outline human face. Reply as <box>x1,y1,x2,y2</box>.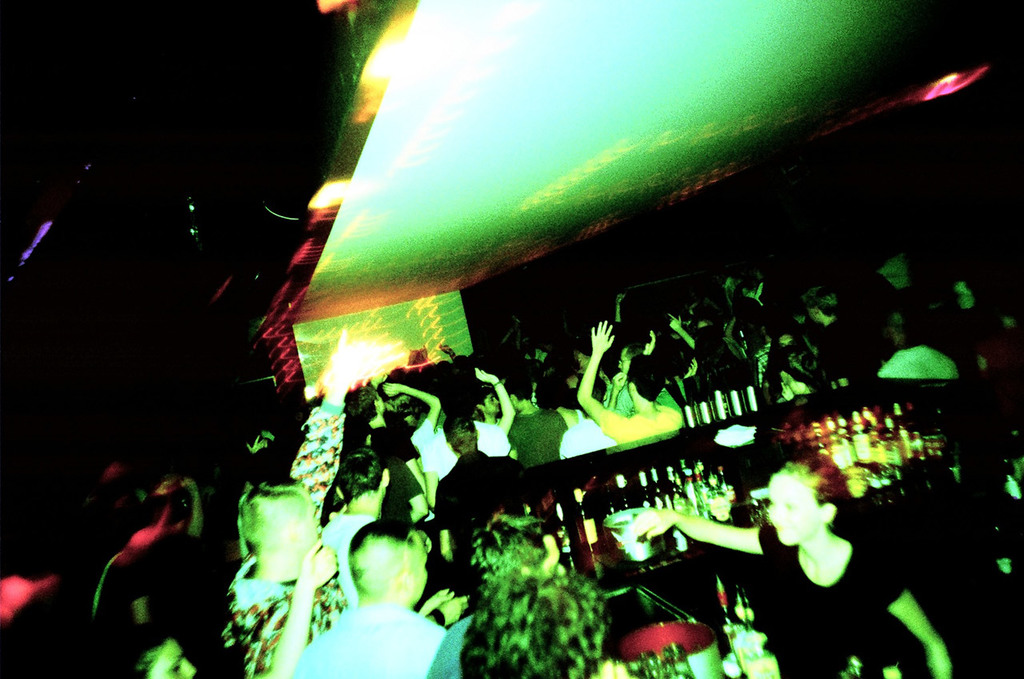
<box>487,395,494,407</box>.
